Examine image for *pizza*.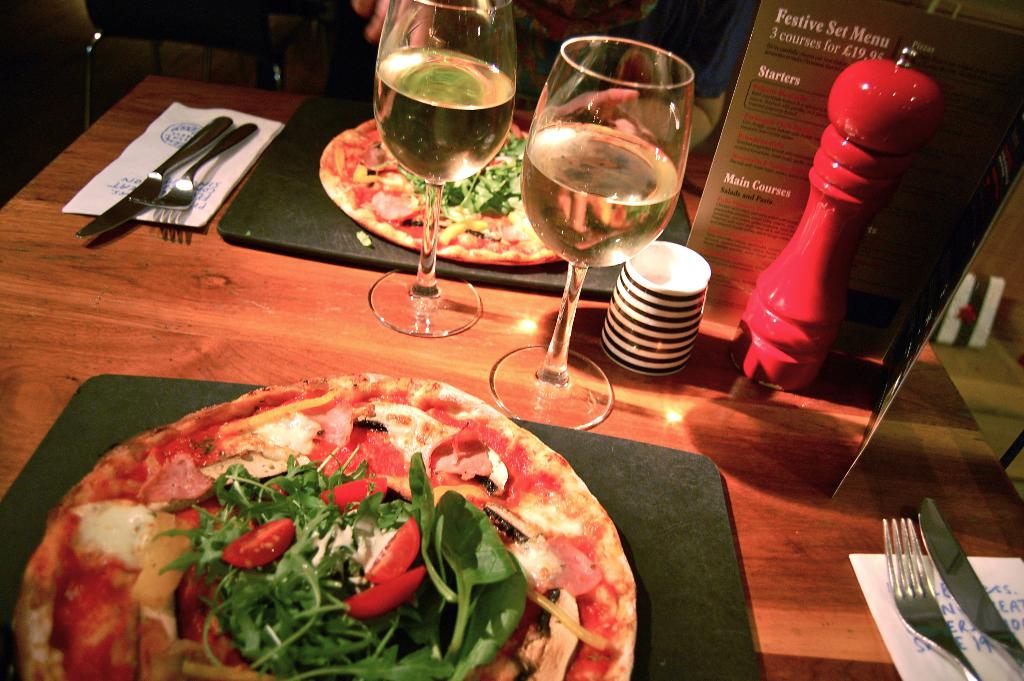
Examination result: region(13, 363, 639, 680).
